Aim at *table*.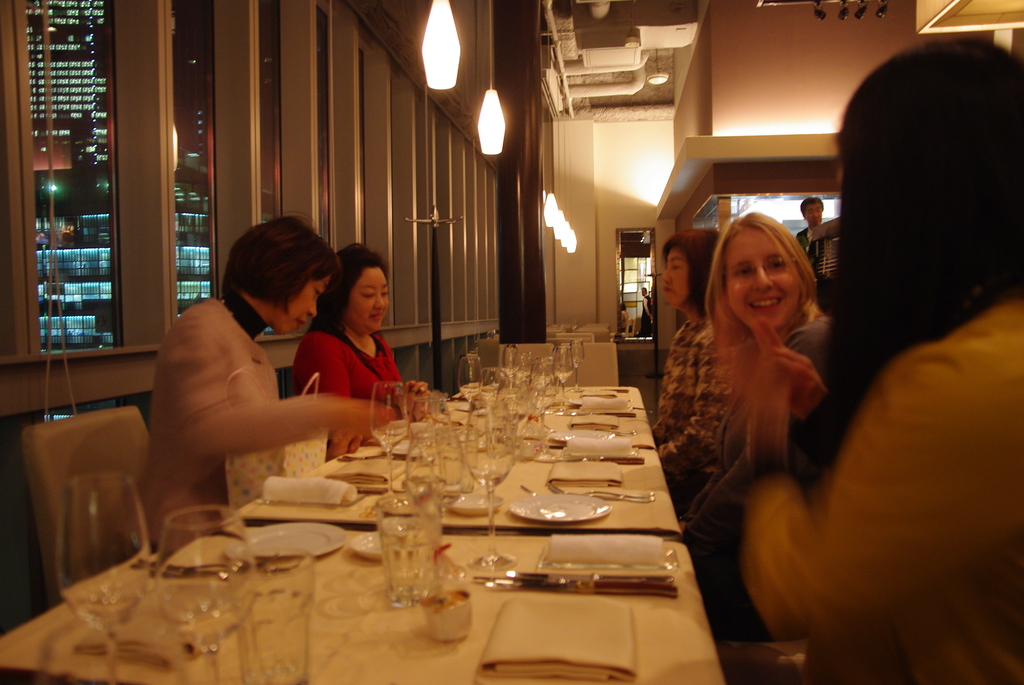
Aimed at x1=231, y1=400, x2=677, y2=534.
